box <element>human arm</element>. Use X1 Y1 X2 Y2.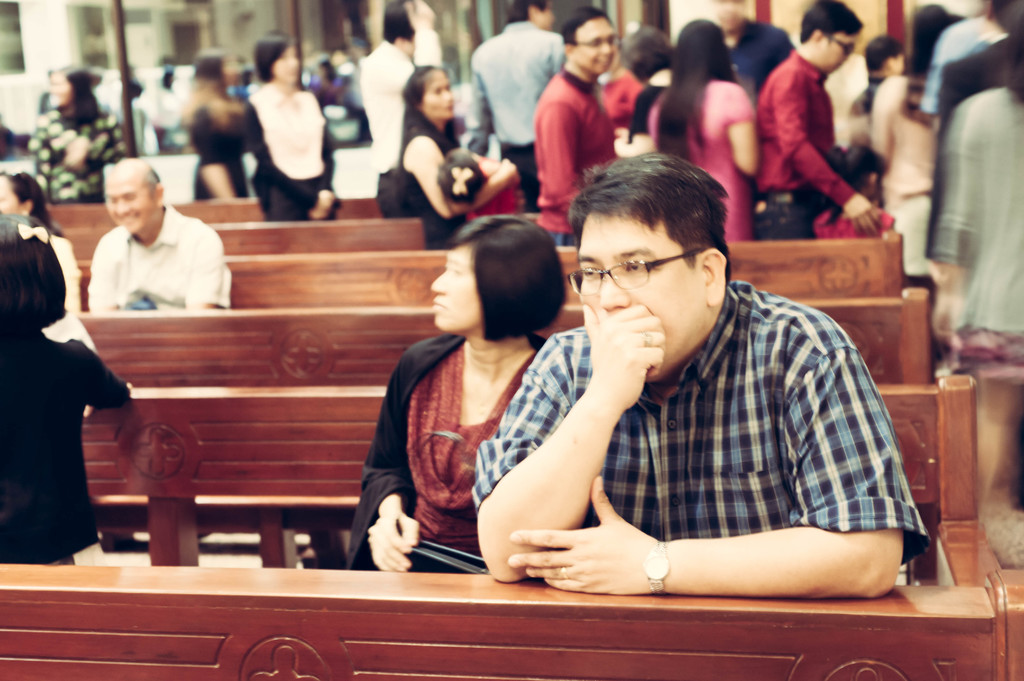
243 101 332 214.
